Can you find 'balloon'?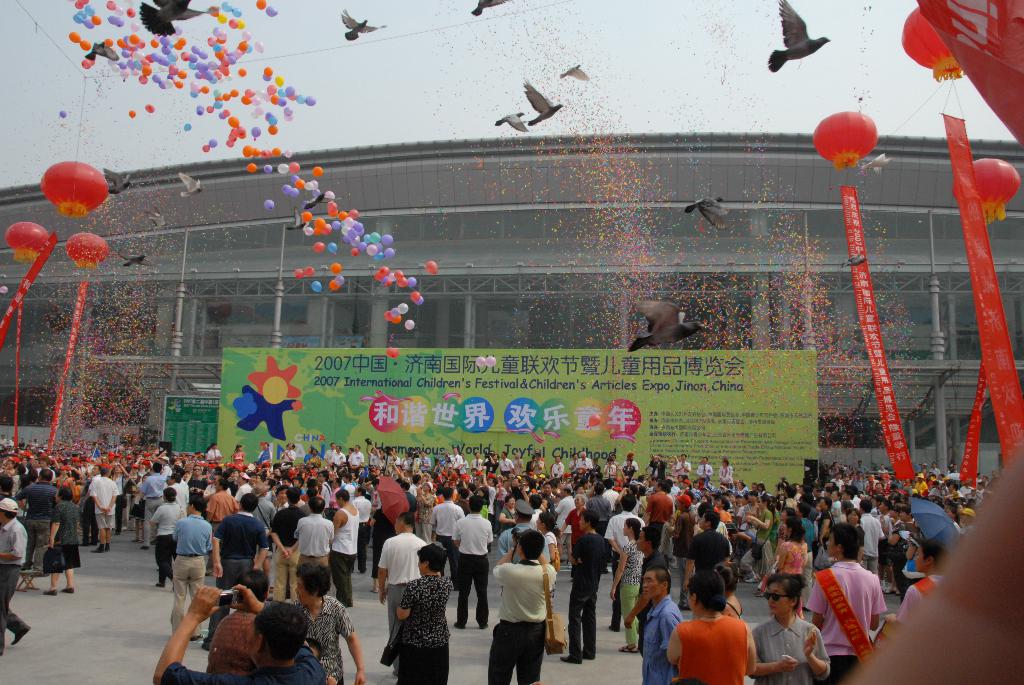
Yes, bounding box: pyautogui.locateOnScreen(265, 113, 278, 135).
